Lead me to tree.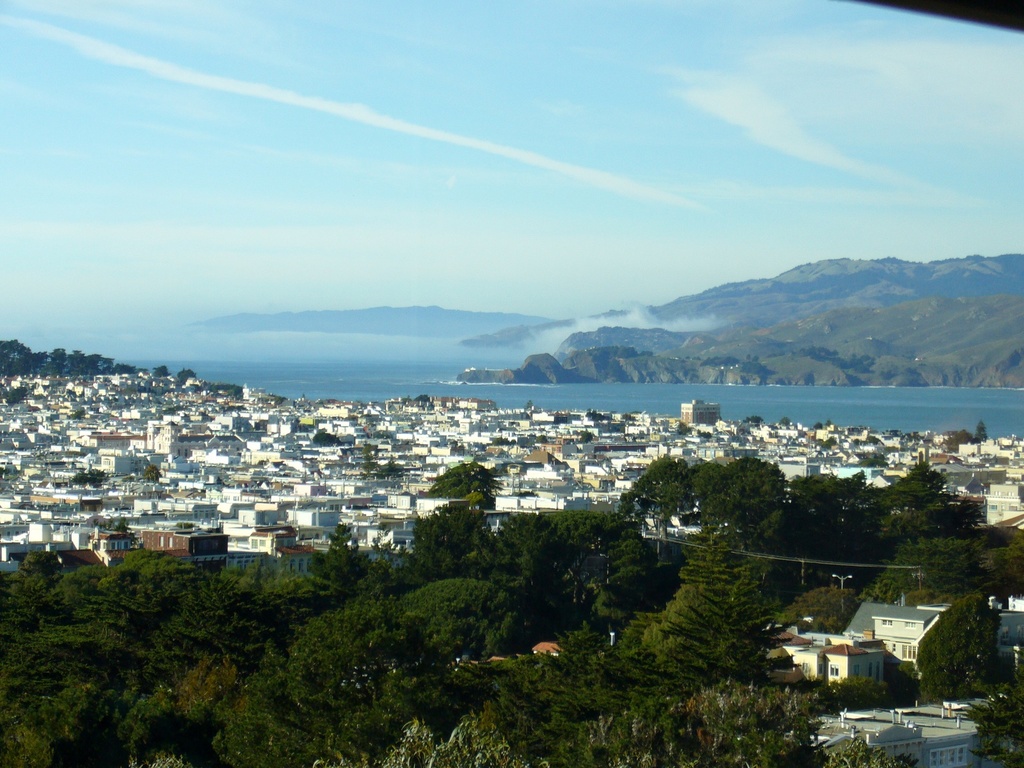
Lead to box=[967, 684, 1023, 767].
